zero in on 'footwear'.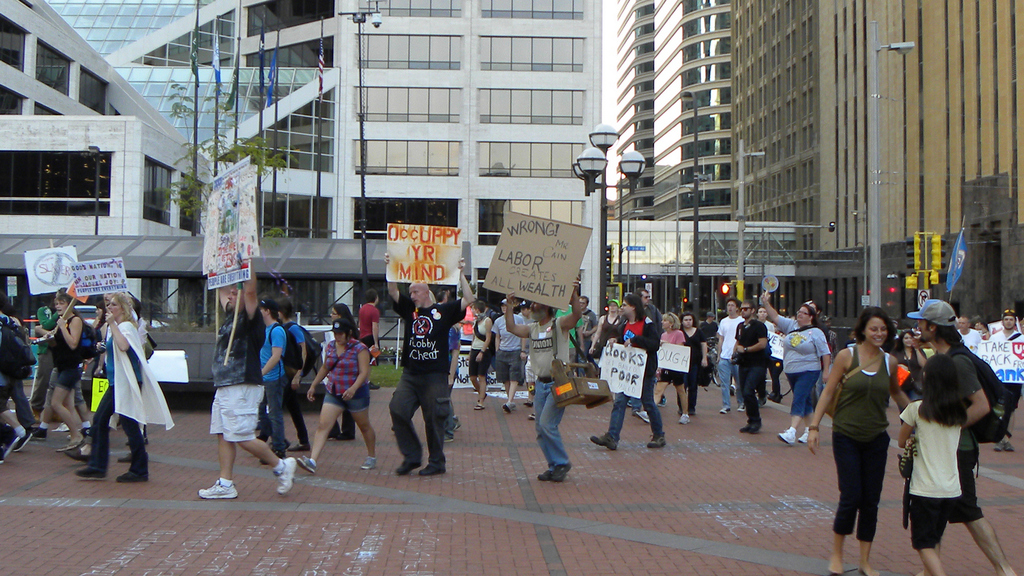
Zeroed in: pyautogui.locateOnScreen(1003, 442, 1014, 451).
